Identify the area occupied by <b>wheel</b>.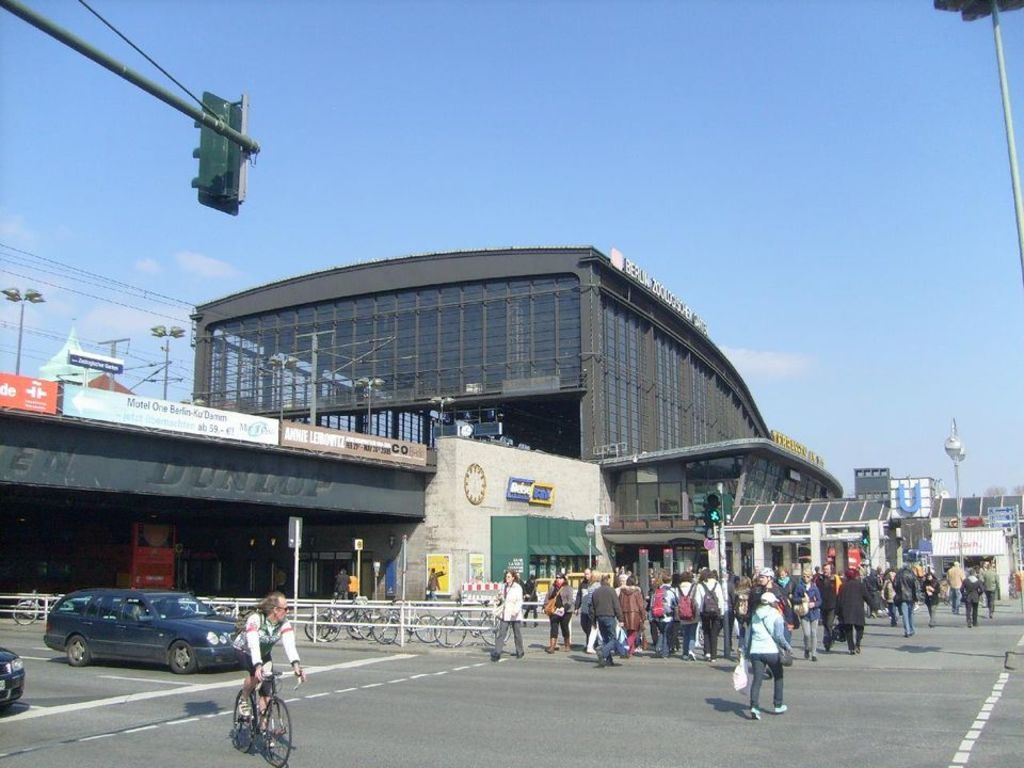
Area: box=[13, 602, 37, 626].
